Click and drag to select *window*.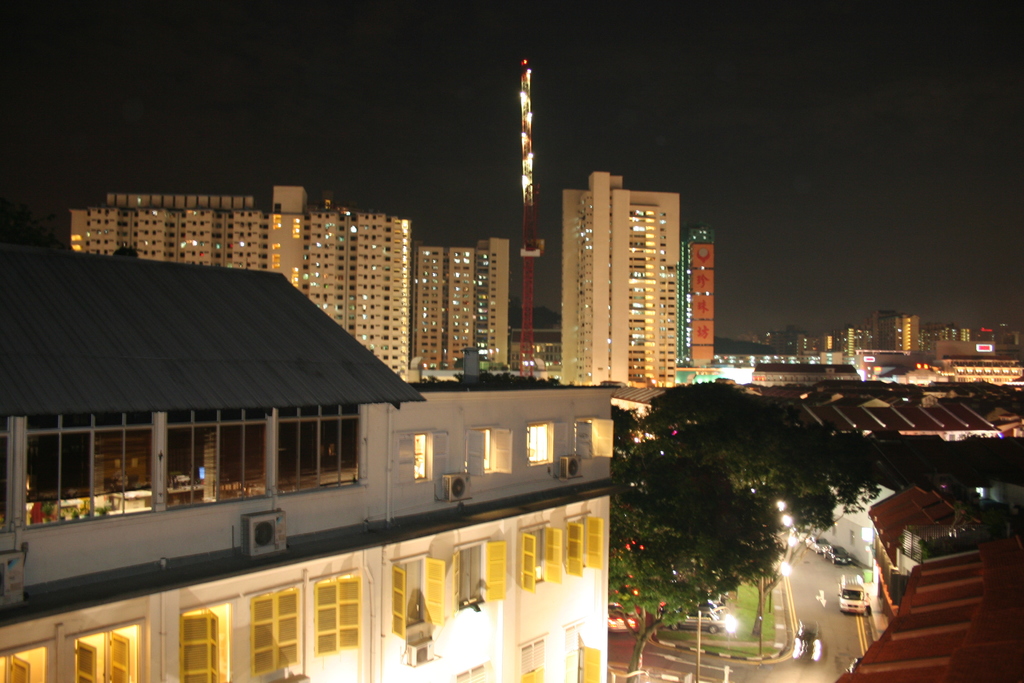
Selection: (174, 605, 228, 682).
